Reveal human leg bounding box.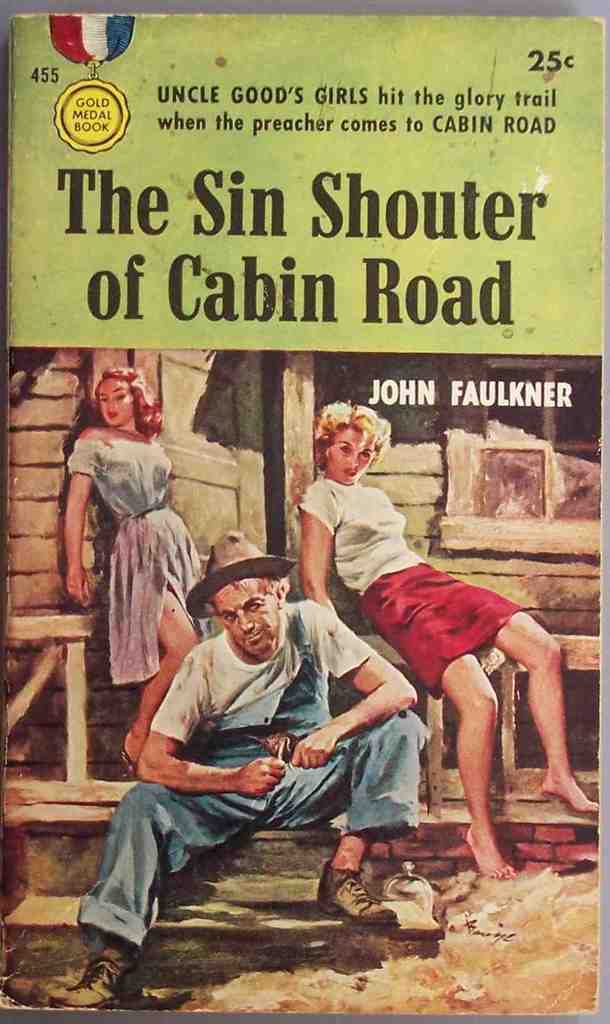
Revealed: bbox=[67, 774, 190, 993].
